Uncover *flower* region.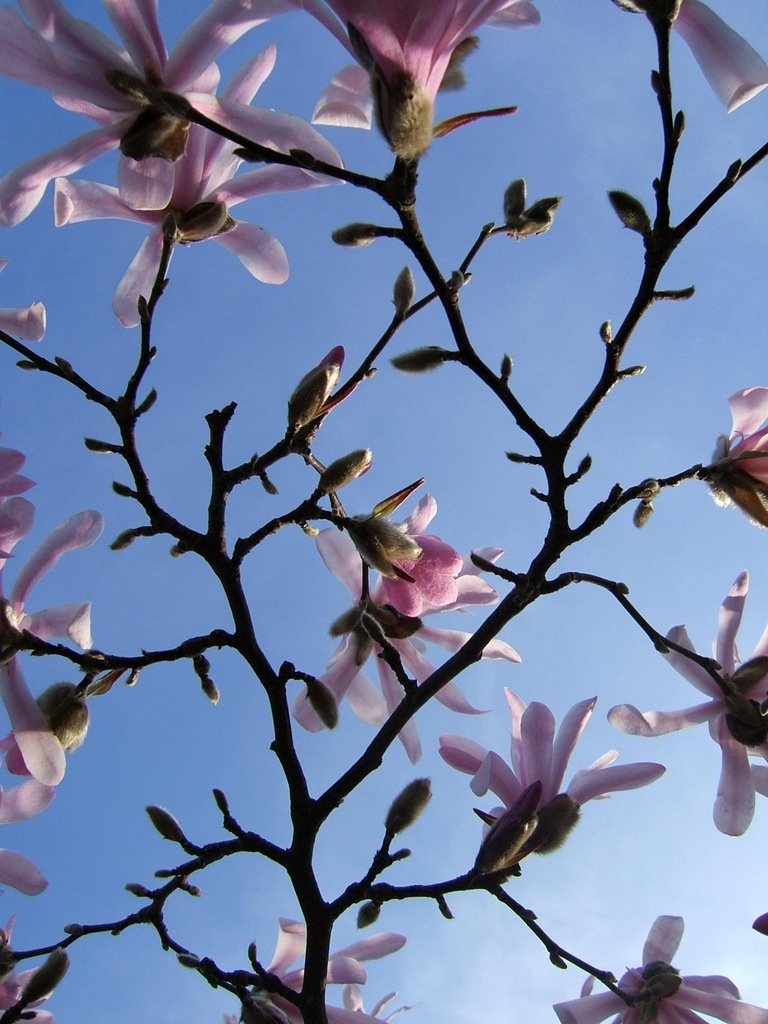
Uncovered: <bbox>236, 917, 407, 1023</bbox>.
